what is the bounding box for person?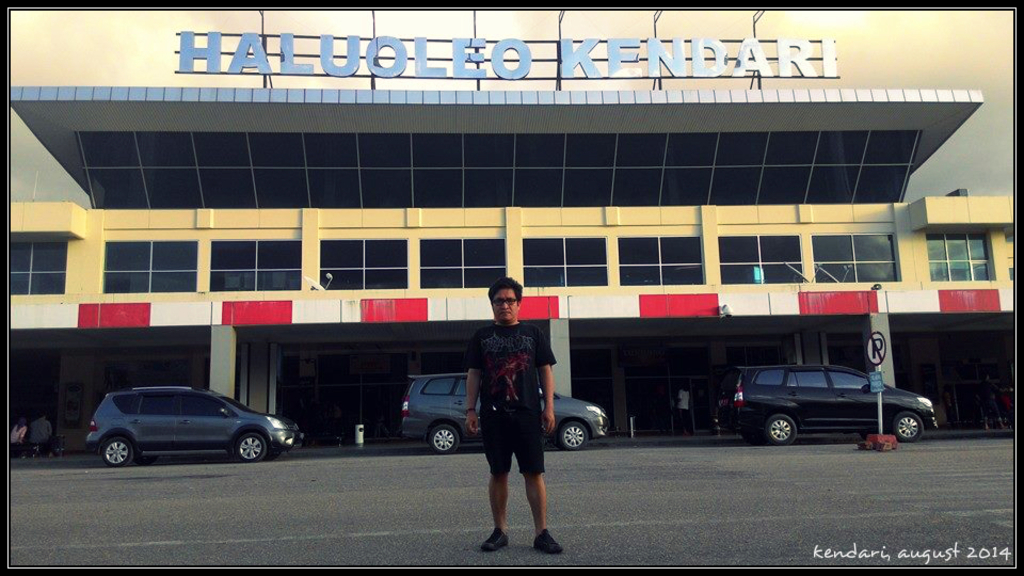
bbox=[29, 412, 53, 451].
